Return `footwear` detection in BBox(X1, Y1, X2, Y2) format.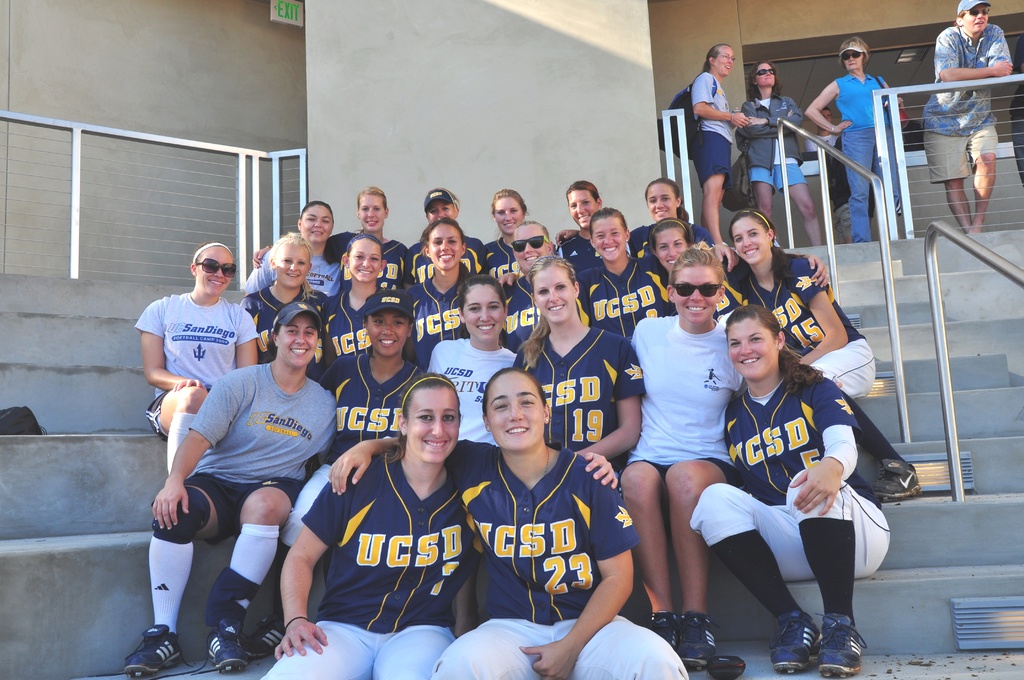
BBox(202, 615, 245, 673).
